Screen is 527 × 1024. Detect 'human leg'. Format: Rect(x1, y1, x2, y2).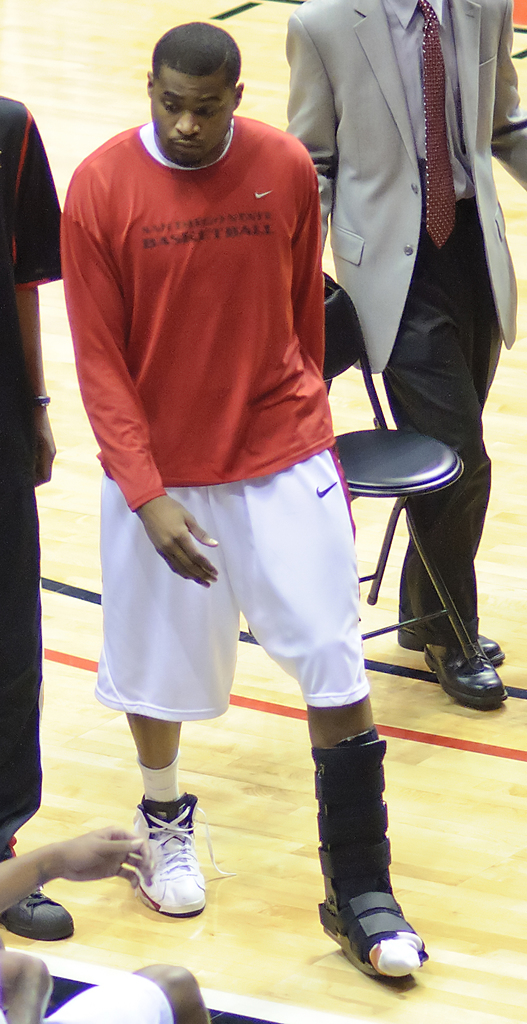
Rect(45, 956, 203, 1023).
